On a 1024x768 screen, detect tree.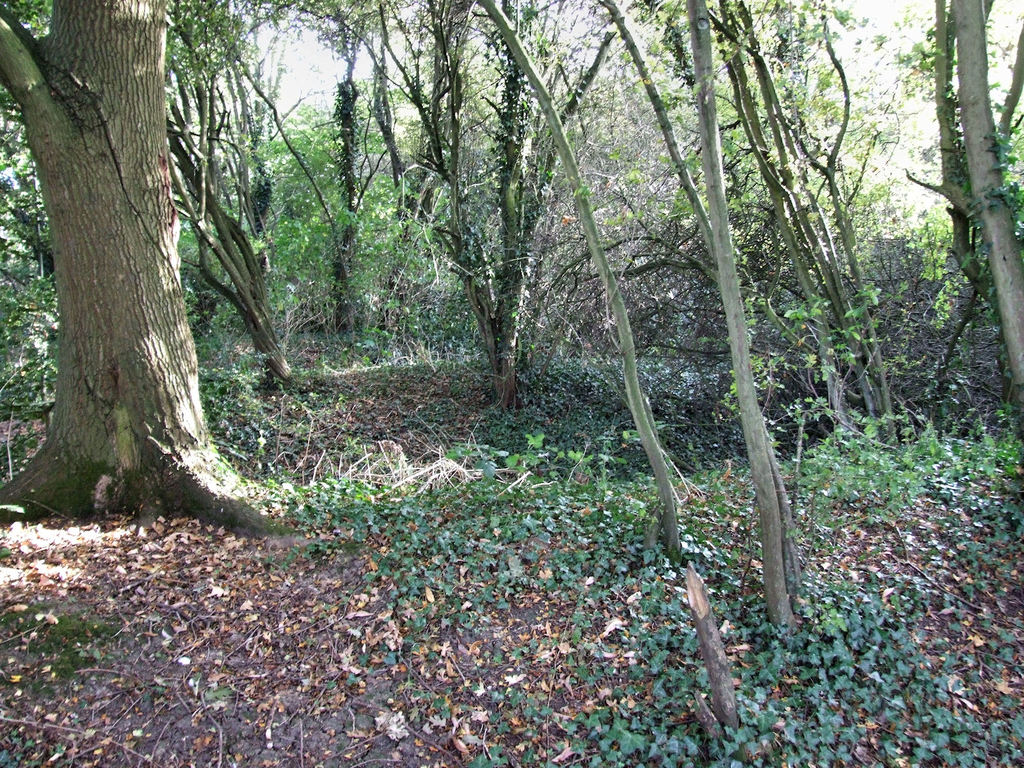
<region>452, 0, 748, 739</region>.
